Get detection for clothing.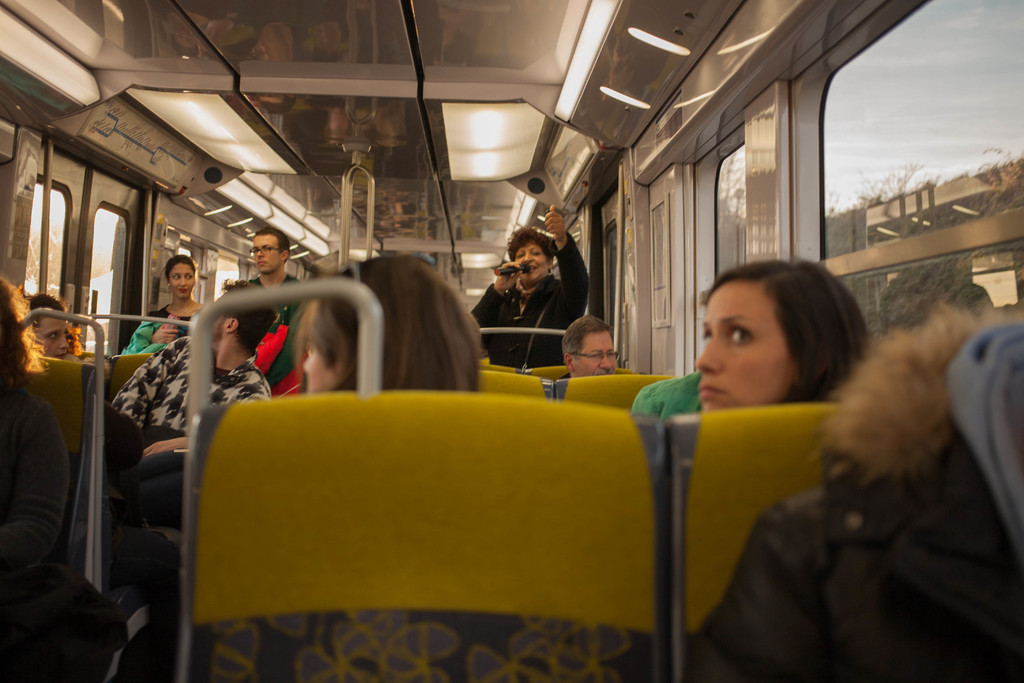
Detection: <box>698,303,1023,682</box>.
